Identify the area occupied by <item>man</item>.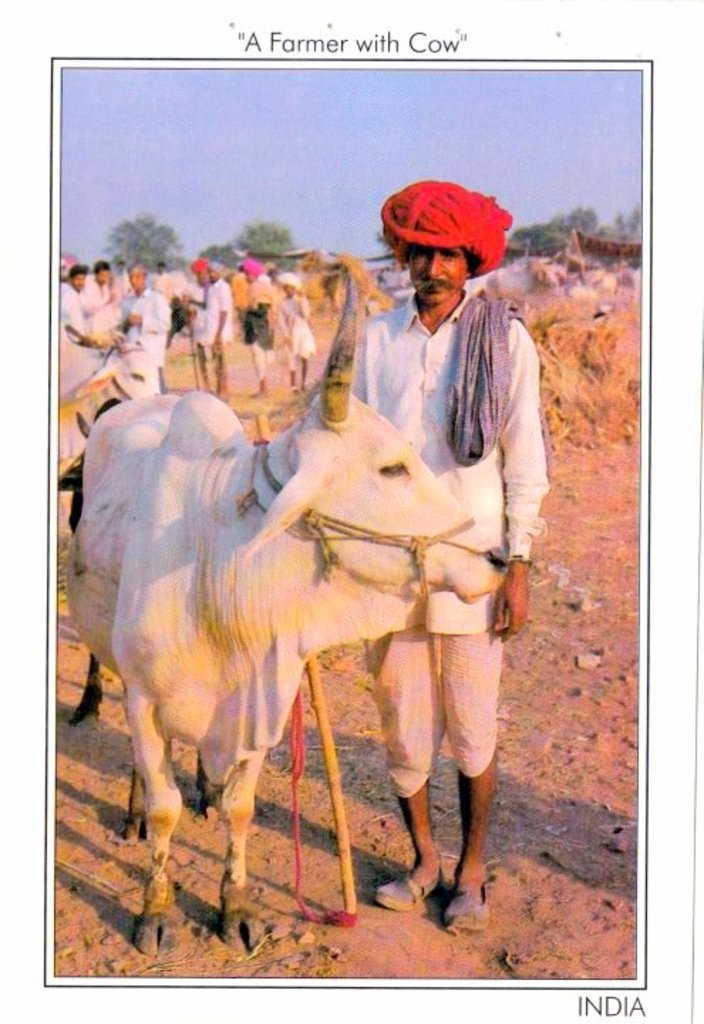
Area: {"x1": 119, "y1": 260, "x2": 171, "y2": 402}.
